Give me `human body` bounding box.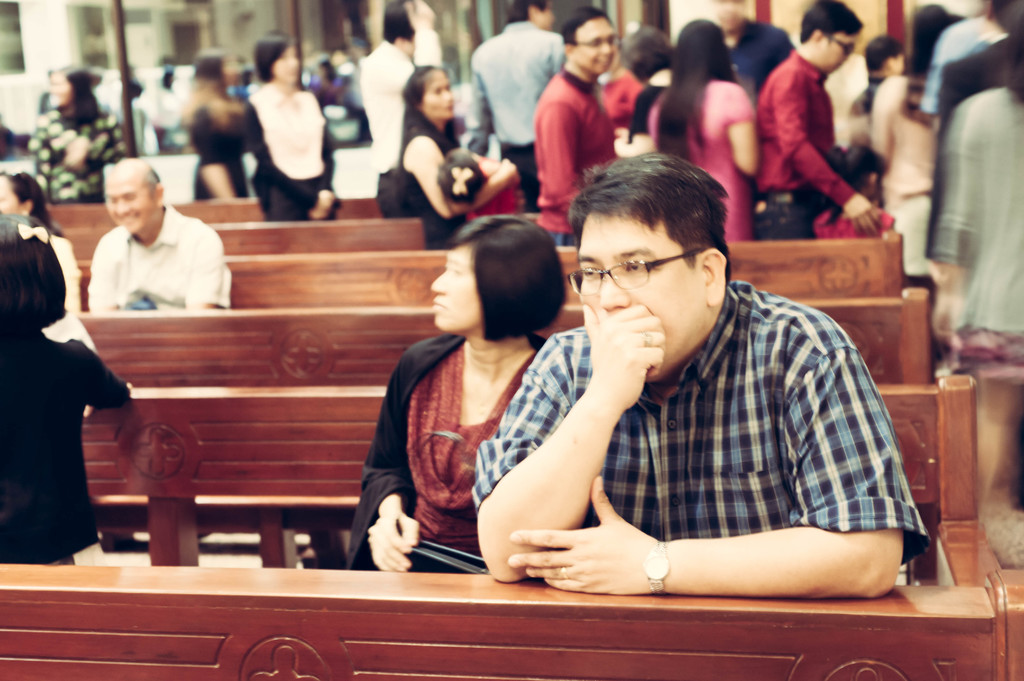
box=[87, 204, 234, 310].
